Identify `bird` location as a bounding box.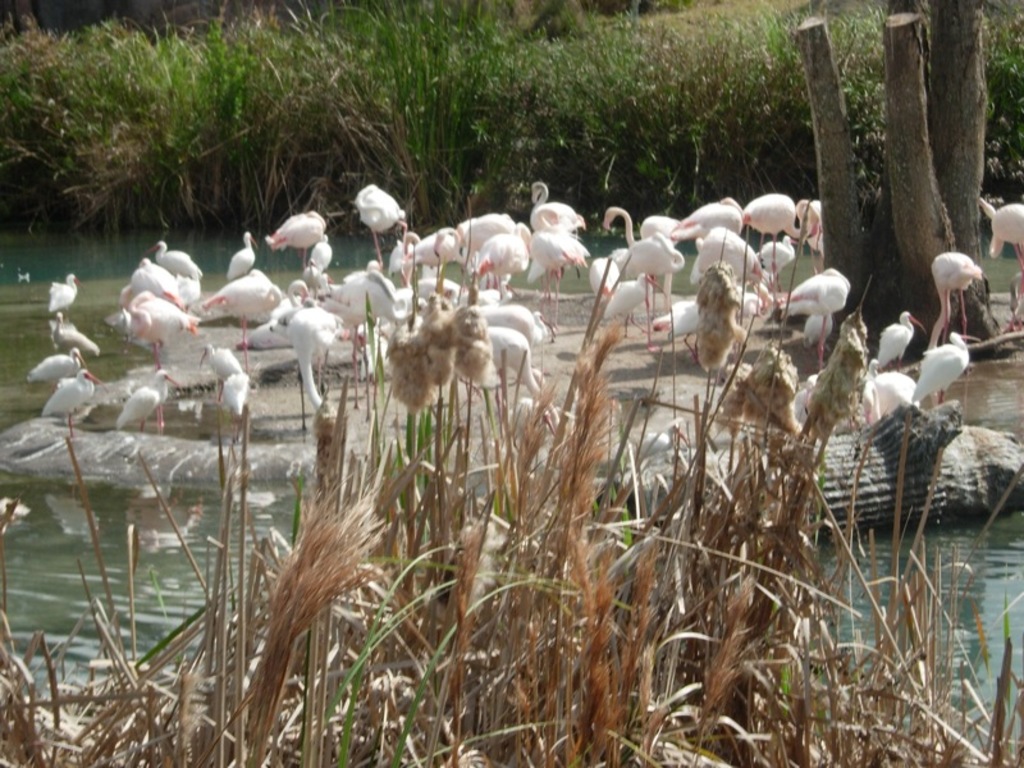
<region>745, 192, 823, 244</region>.
